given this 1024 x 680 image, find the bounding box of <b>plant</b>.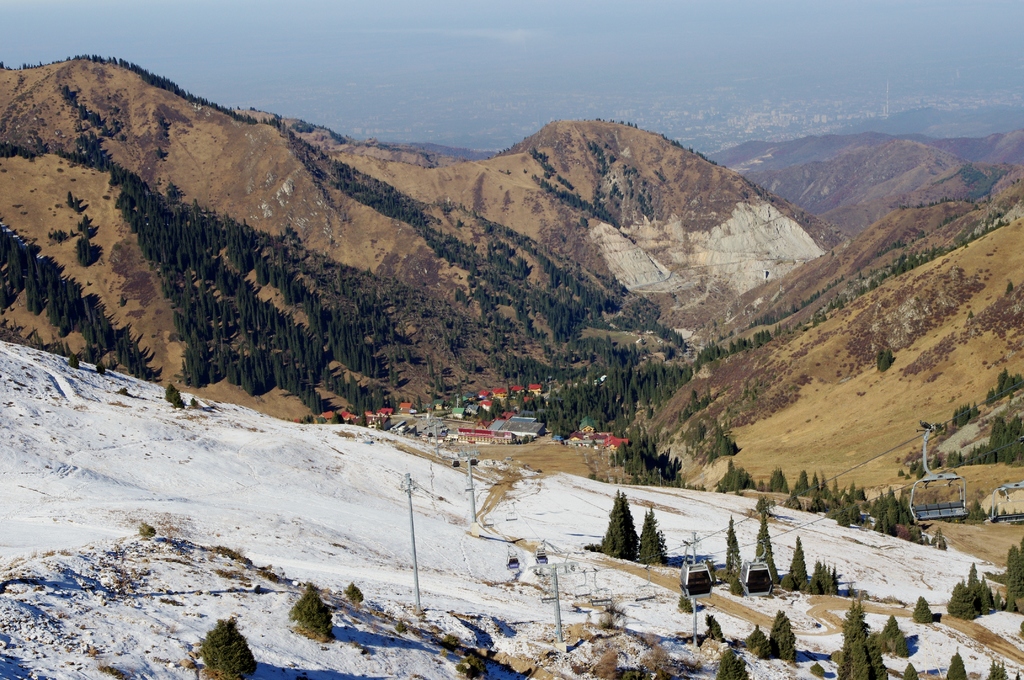
{"left": 273, "top": 596, "right": 390, "bottom": 654}.
